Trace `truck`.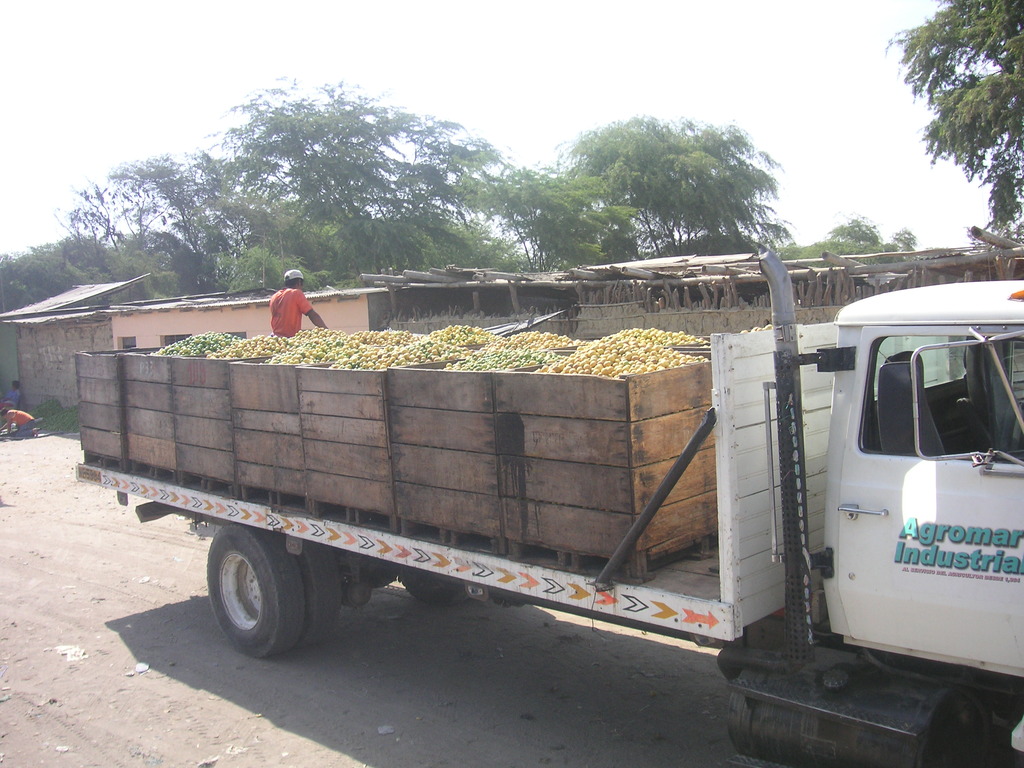
Traced to Rect(76, 246, 1023, 767).
